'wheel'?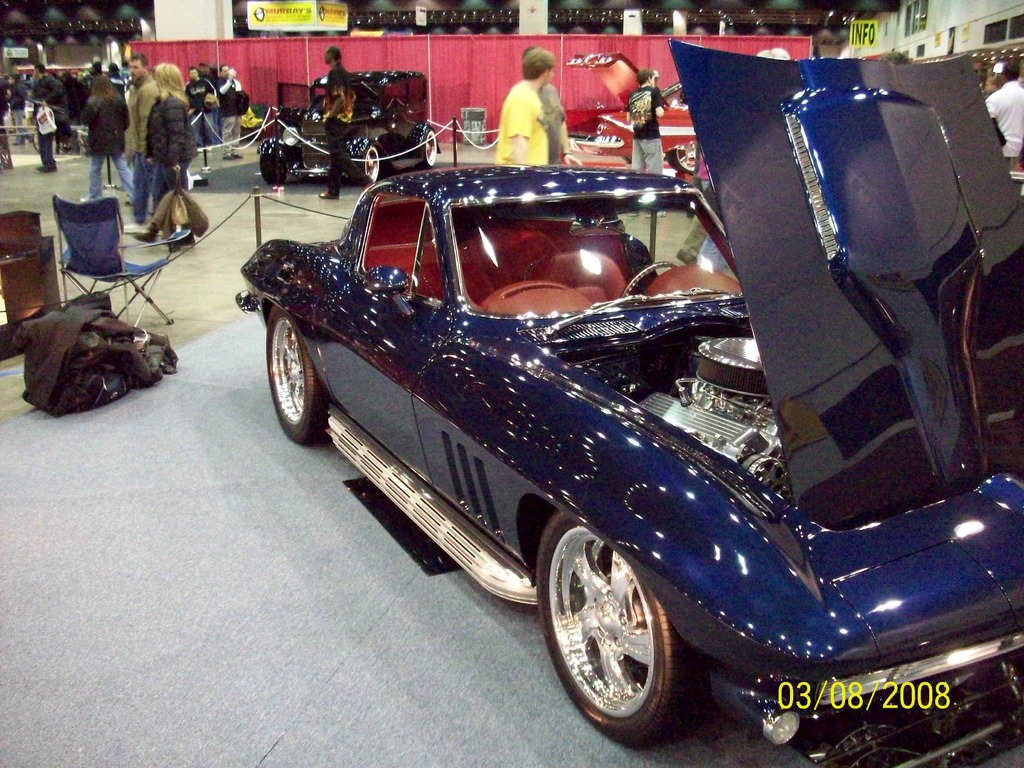
362,145,382,180
